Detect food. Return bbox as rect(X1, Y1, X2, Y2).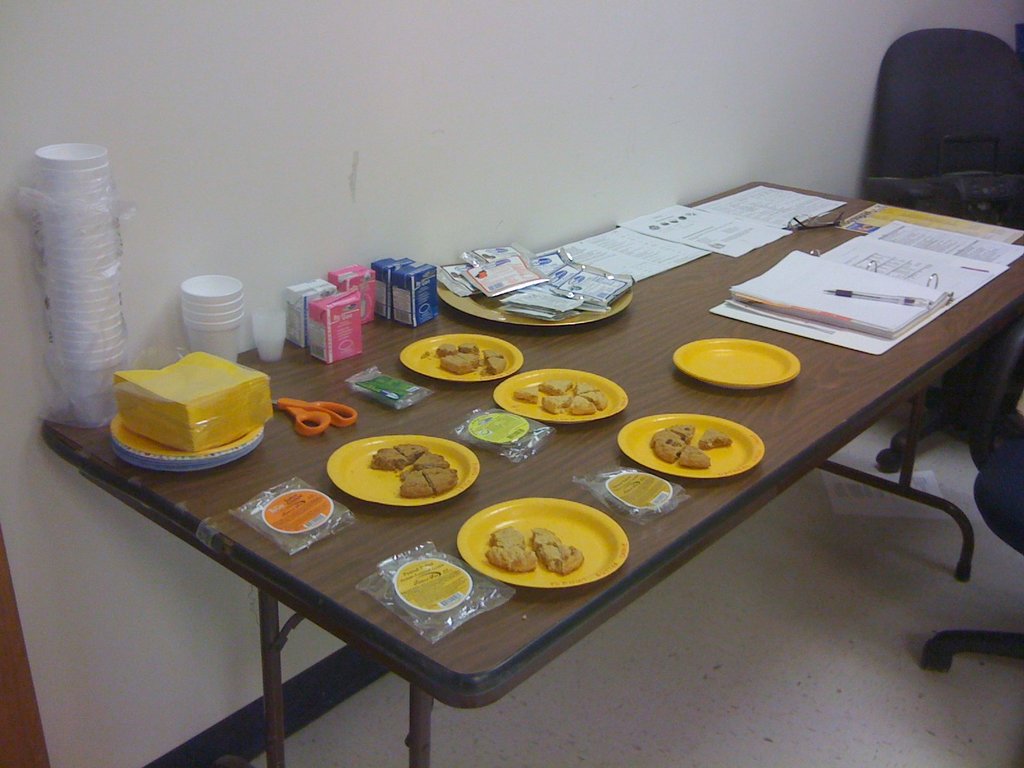
rect(458, 340, 479, 354).
